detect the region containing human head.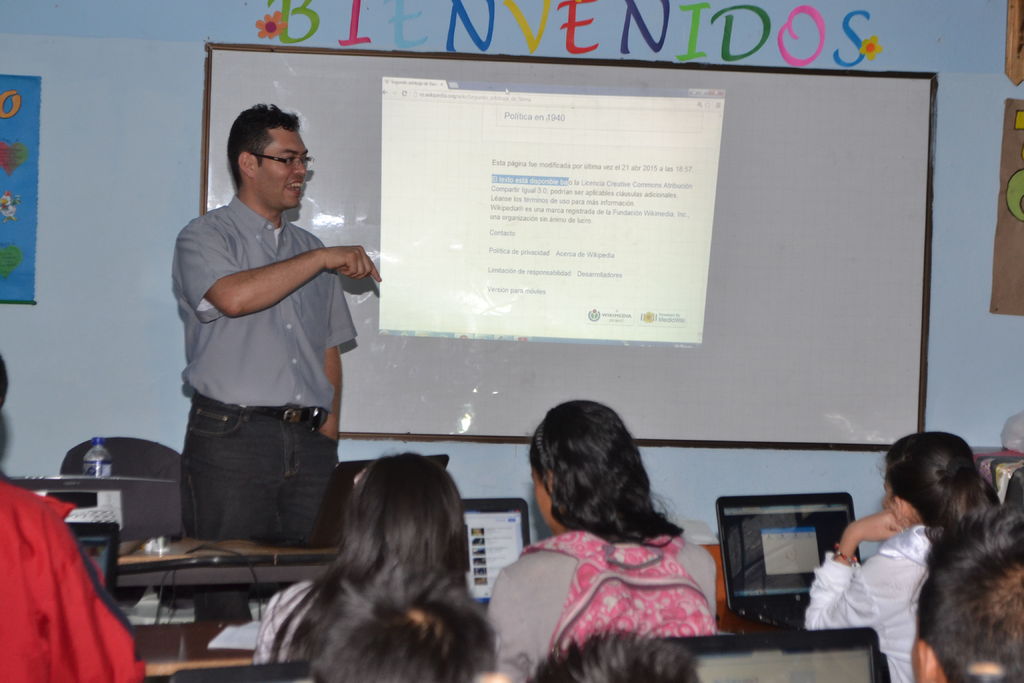
[526, 399, 649, 536].
